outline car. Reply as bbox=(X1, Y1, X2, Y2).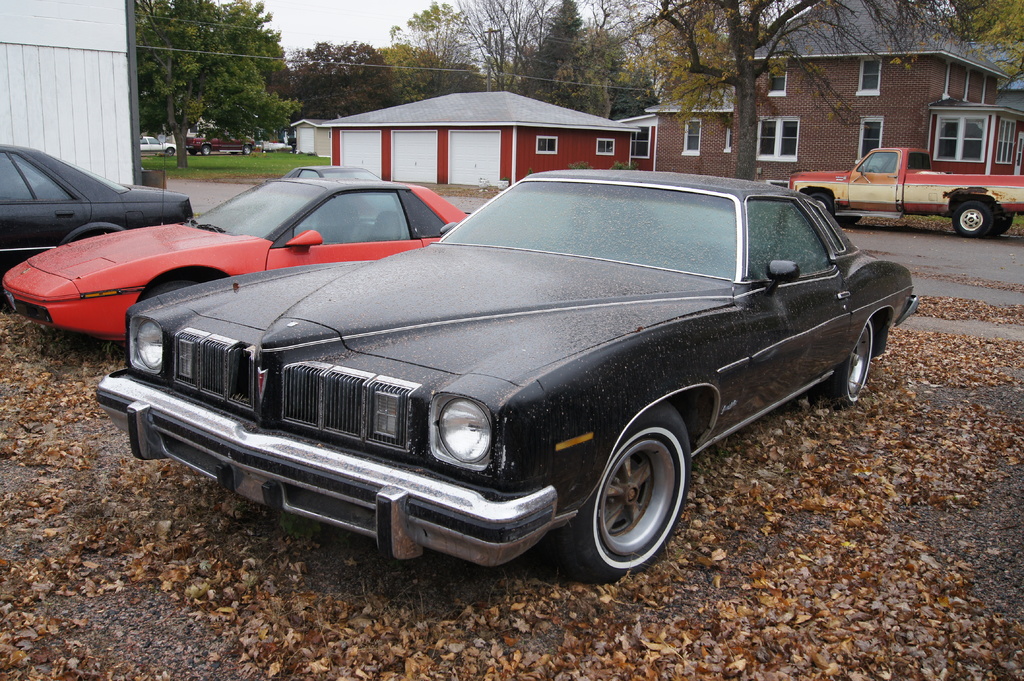
bbox=(137, 138, 157, 148).
